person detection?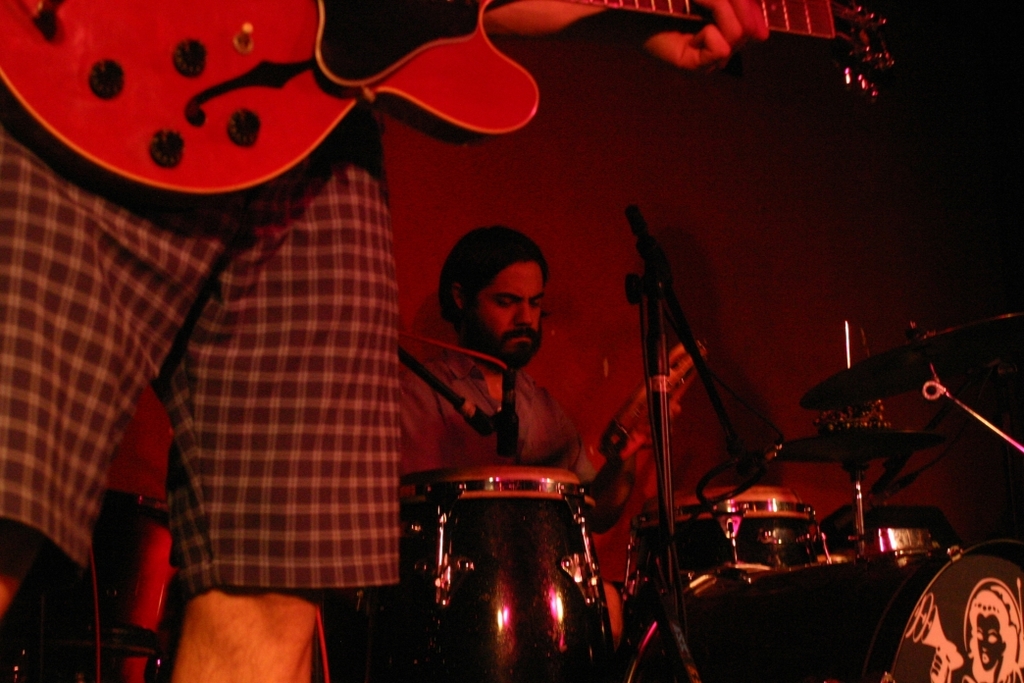
[427, 224, 620, 601]
